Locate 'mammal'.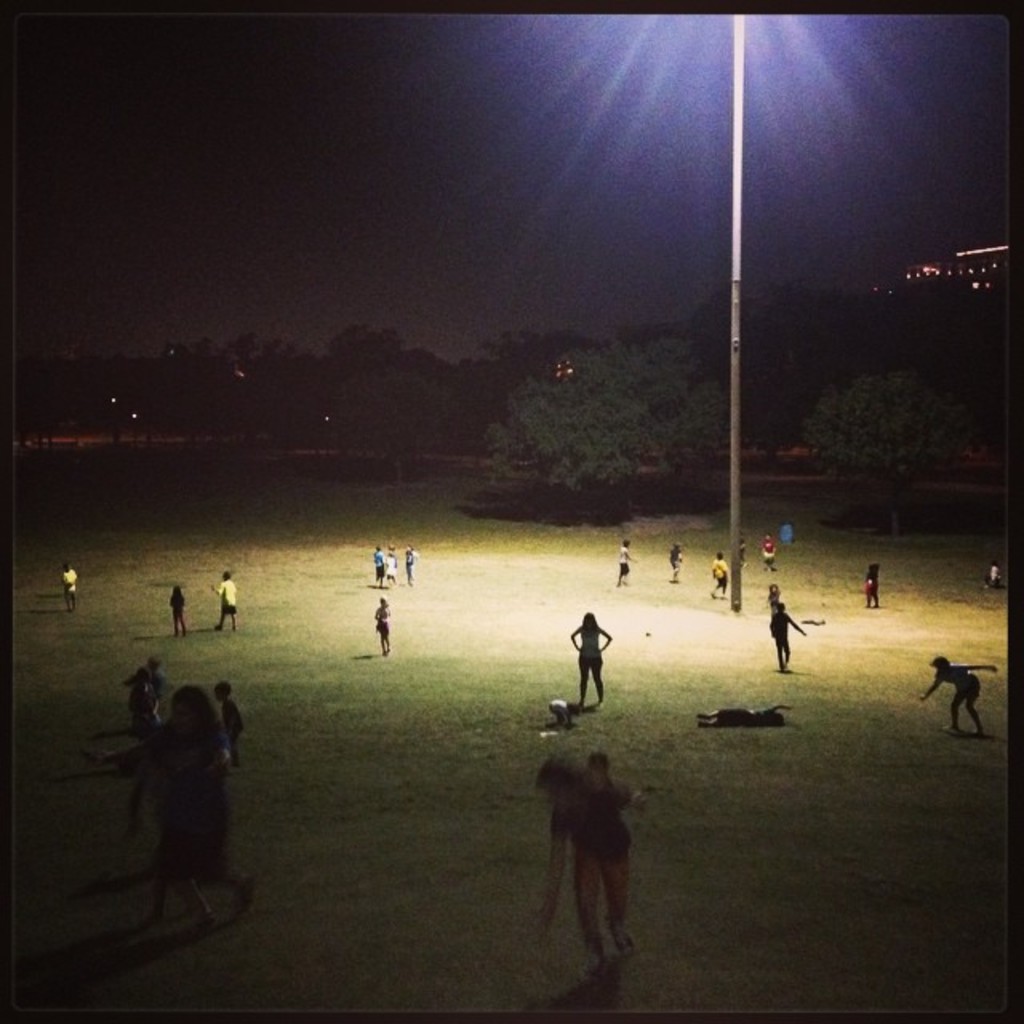
Bounding box: box(779, 520, 800, 542).
